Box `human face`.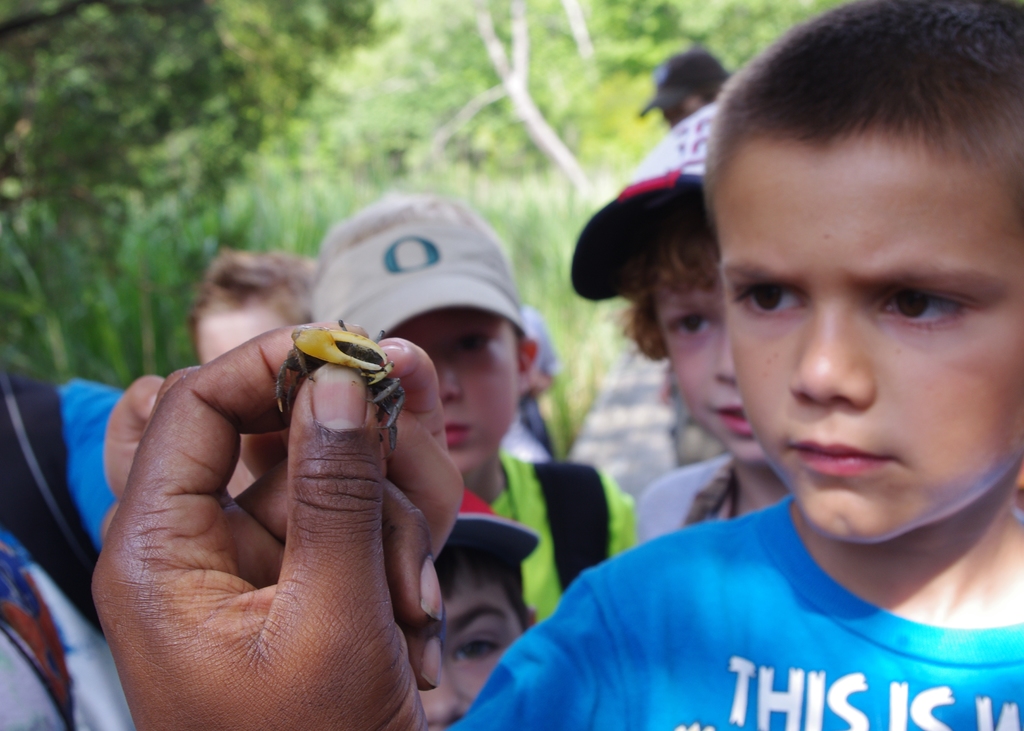
locate(196, 303, 294, 479).
